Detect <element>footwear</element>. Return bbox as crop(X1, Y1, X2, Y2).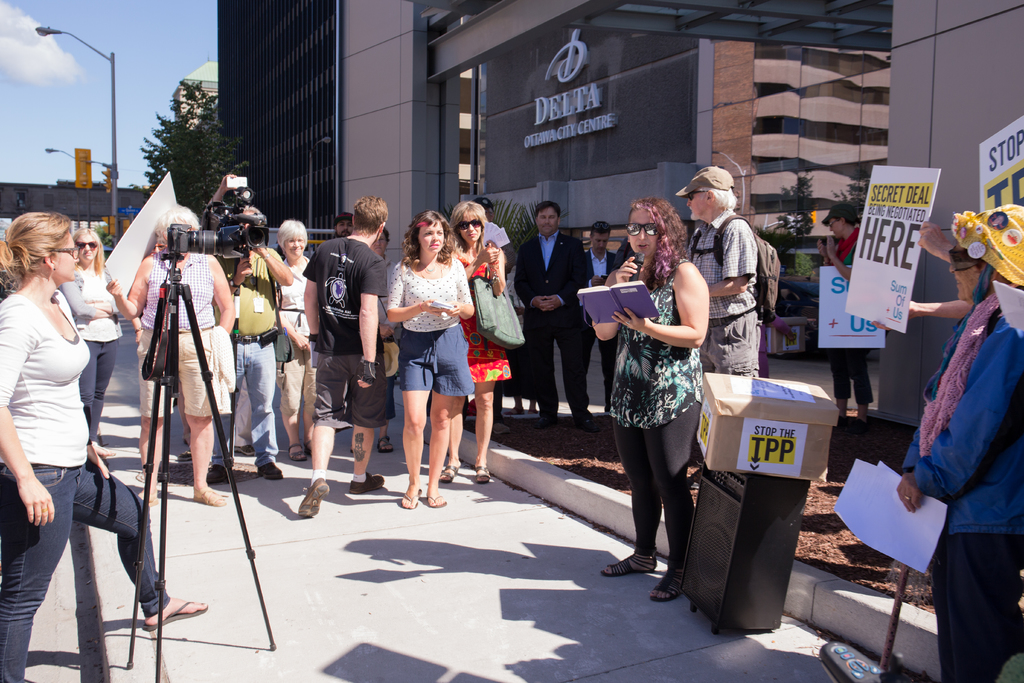
crop(143, 600, 207, 631).
